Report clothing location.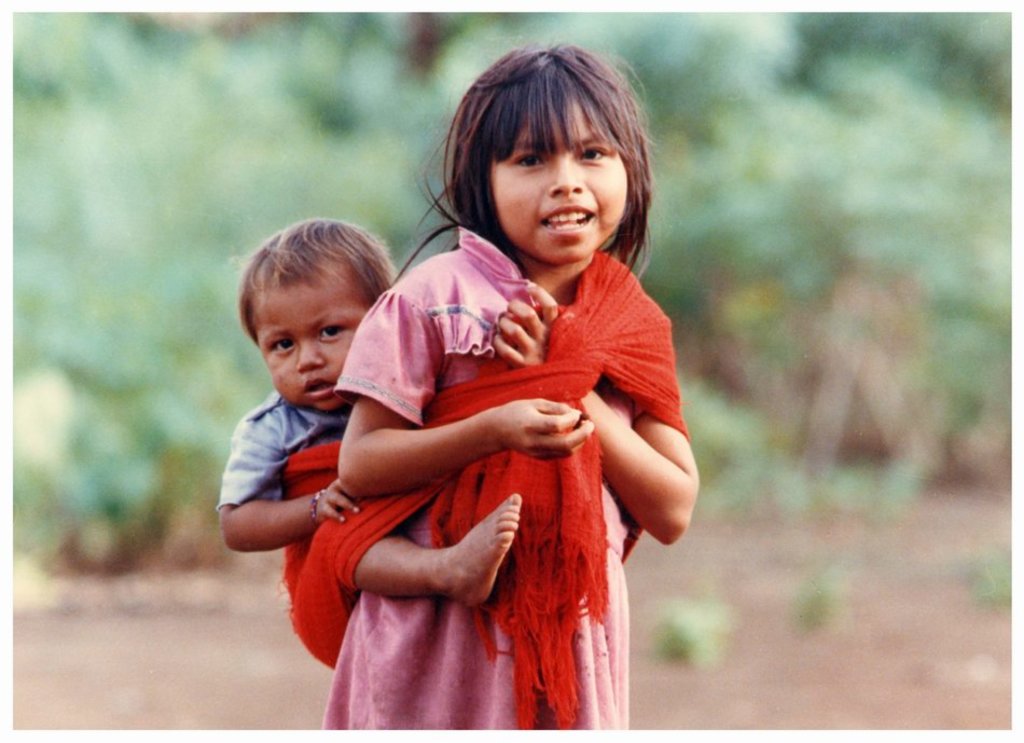
Report: l=216, t=395, r=352, b=508.
